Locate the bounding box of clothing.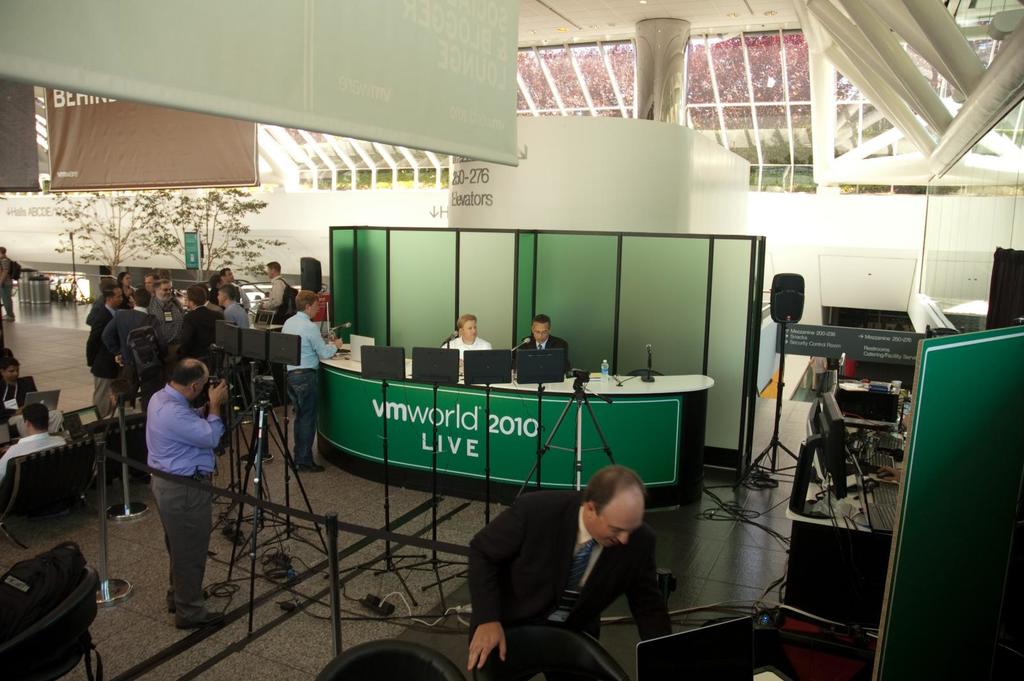
Bounding box: locate(460, 488, 675, 630).
